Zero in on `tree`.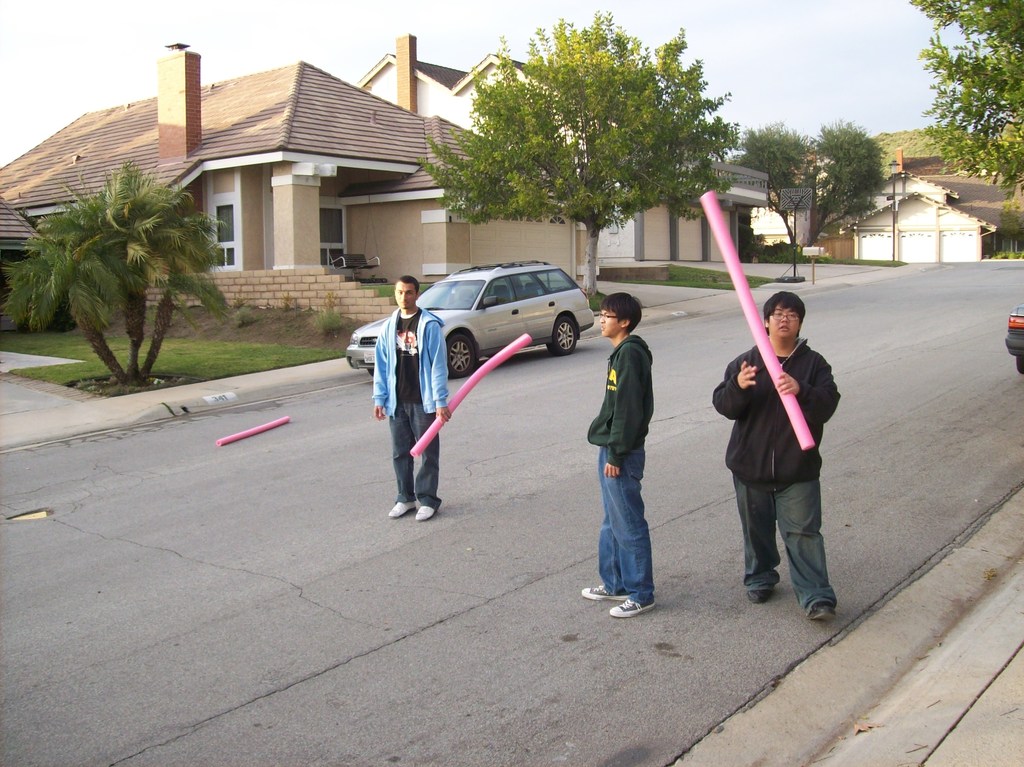
Zeroed in: BBox(416, 6, 742, 309).
